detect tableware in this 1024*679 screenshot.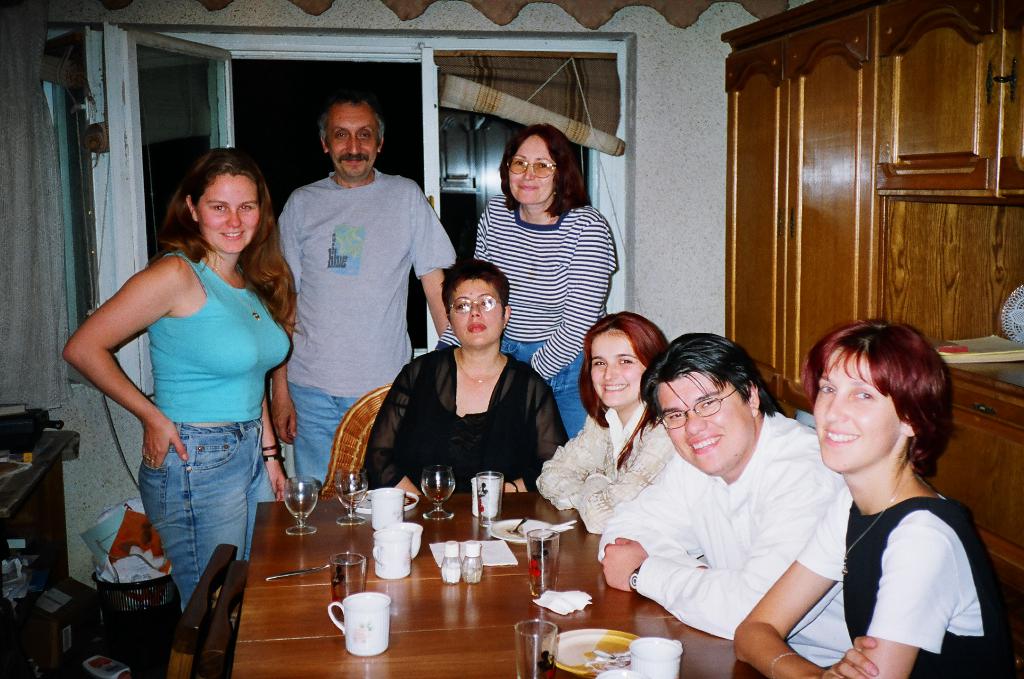
Detection: (left=625, top=635, right=682, bottom=678).
